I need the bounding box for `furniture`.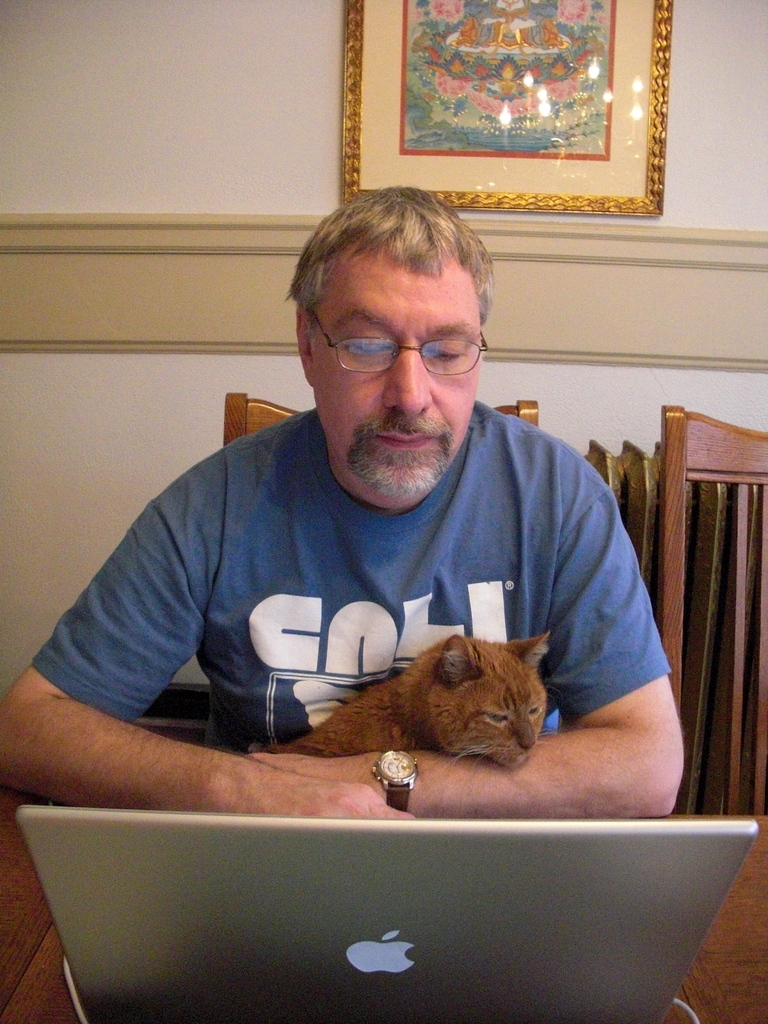
Here it is: locate(0, 810, 767, 1023).
